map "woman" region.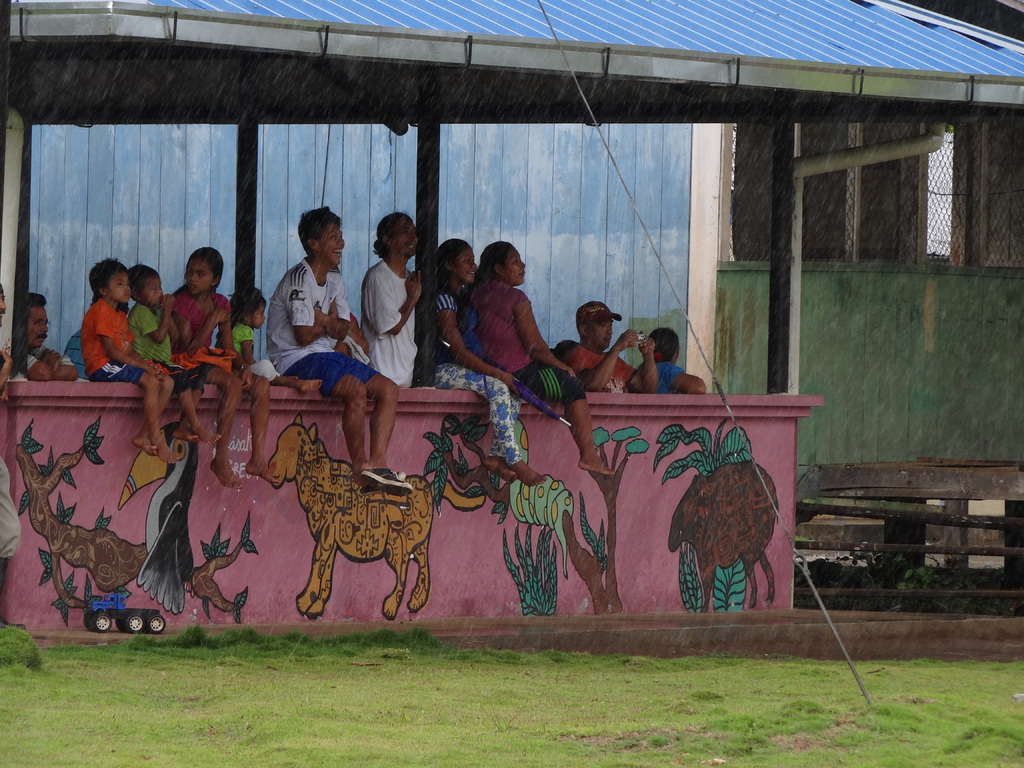
Mapped to crop(474, 242, 614, 480).
